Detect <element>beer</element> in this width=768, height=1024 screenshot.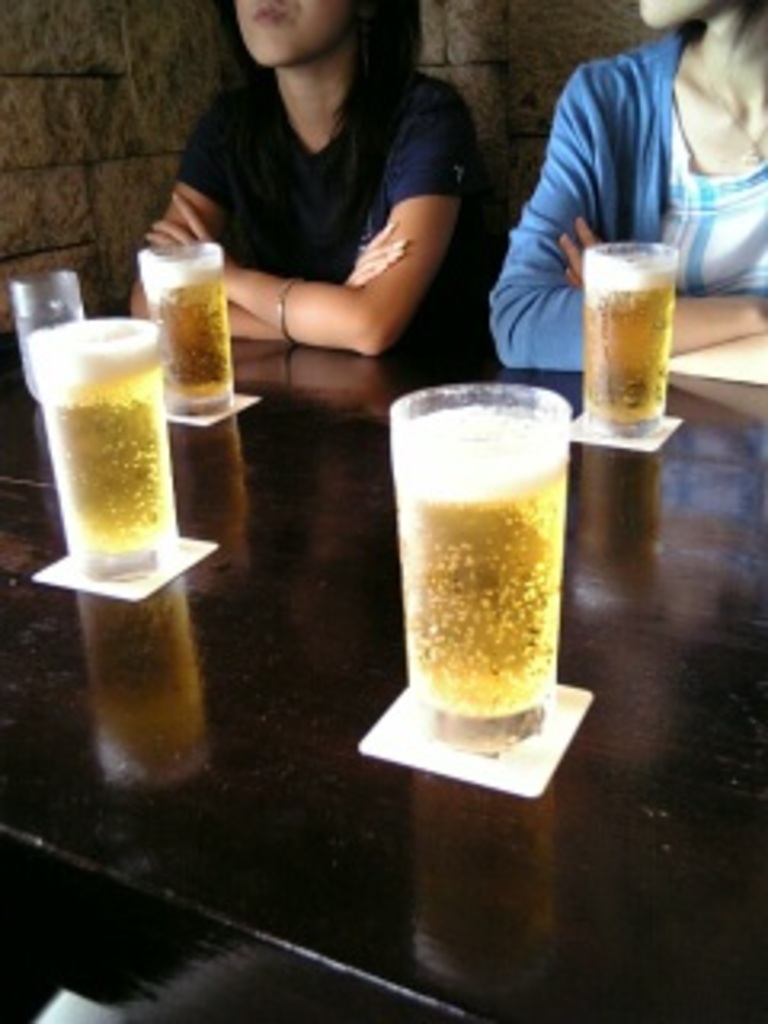
Detection: 576 227 701 458.
